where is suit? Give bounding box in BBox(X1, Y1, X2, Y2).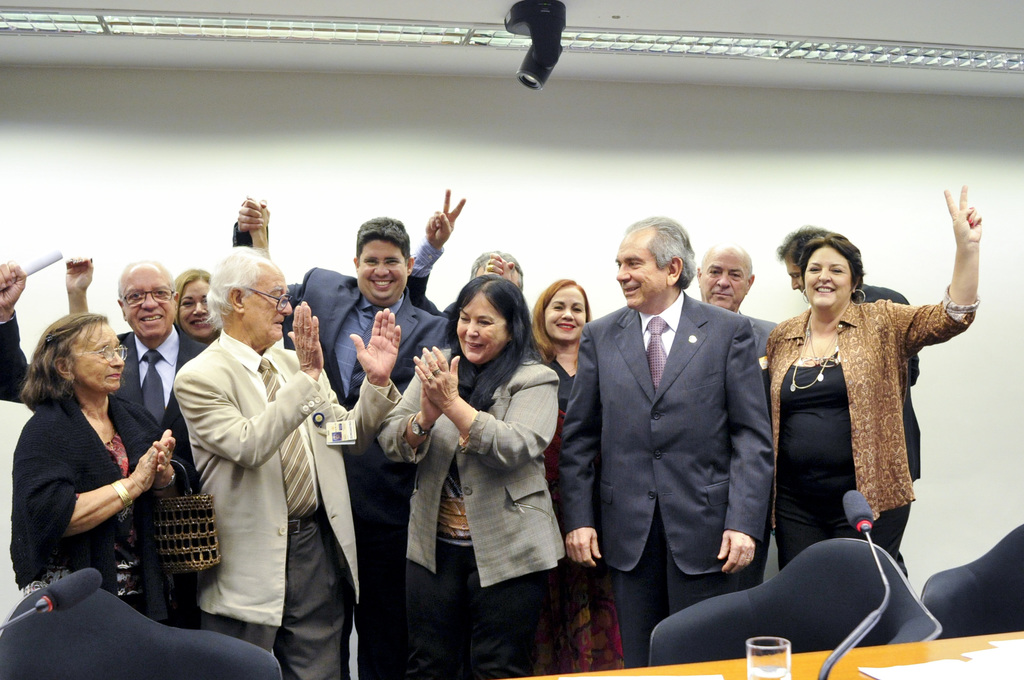
BBox(577, 212, 787, 663).
